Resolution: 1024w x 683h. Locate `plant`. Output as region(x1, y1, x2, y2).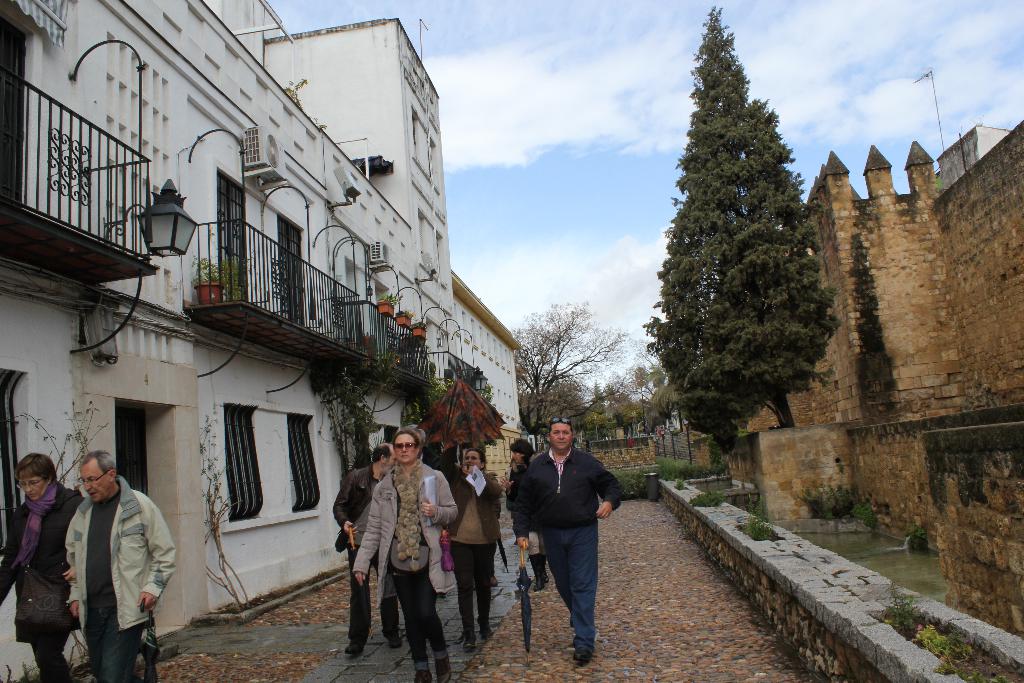
region(800, 479, 855, 520).
